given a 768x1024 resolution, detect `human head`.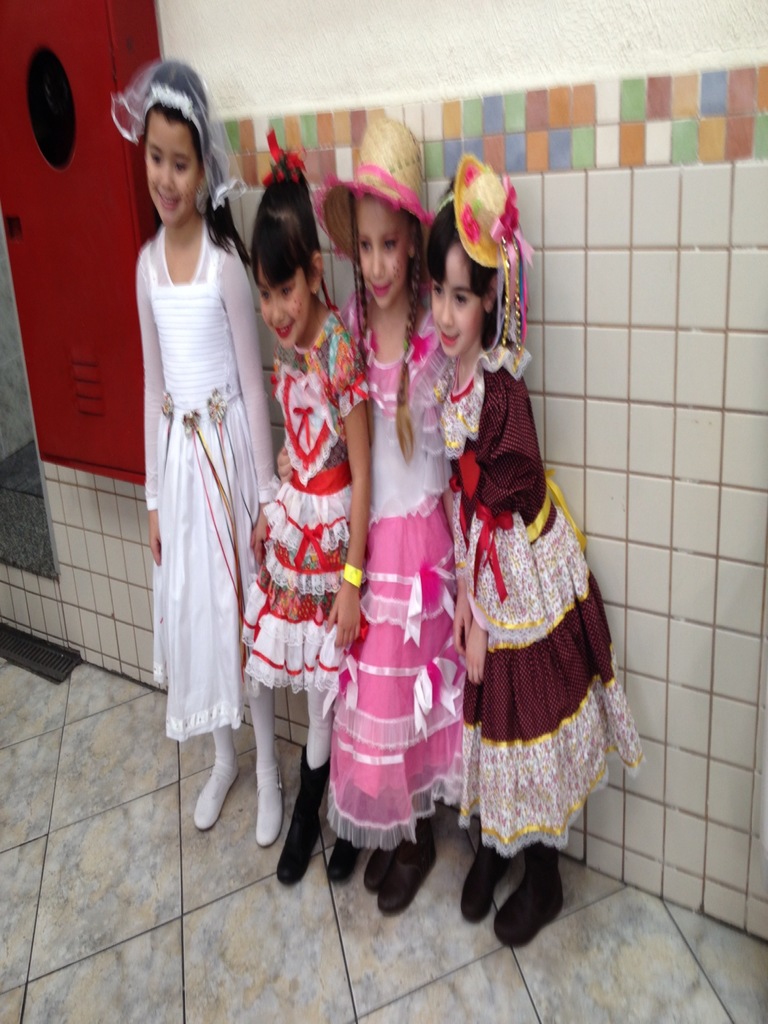
x1=431, y1=170, x2=502, y2=359.
